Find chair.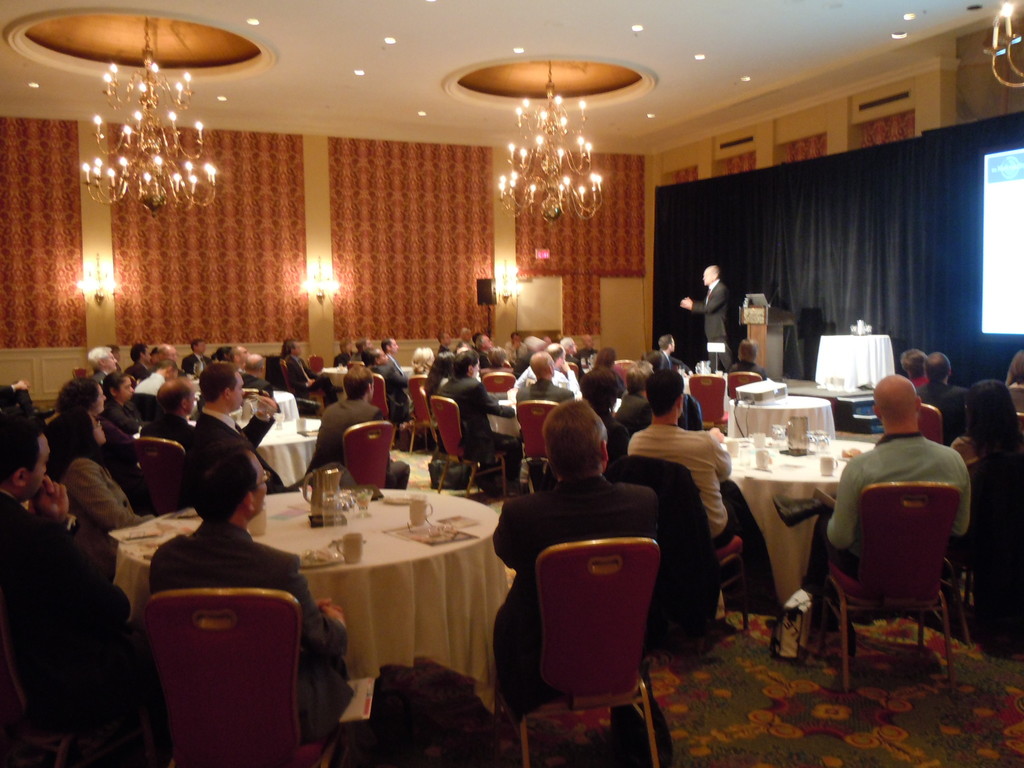
[369, 373, 415, 452].
